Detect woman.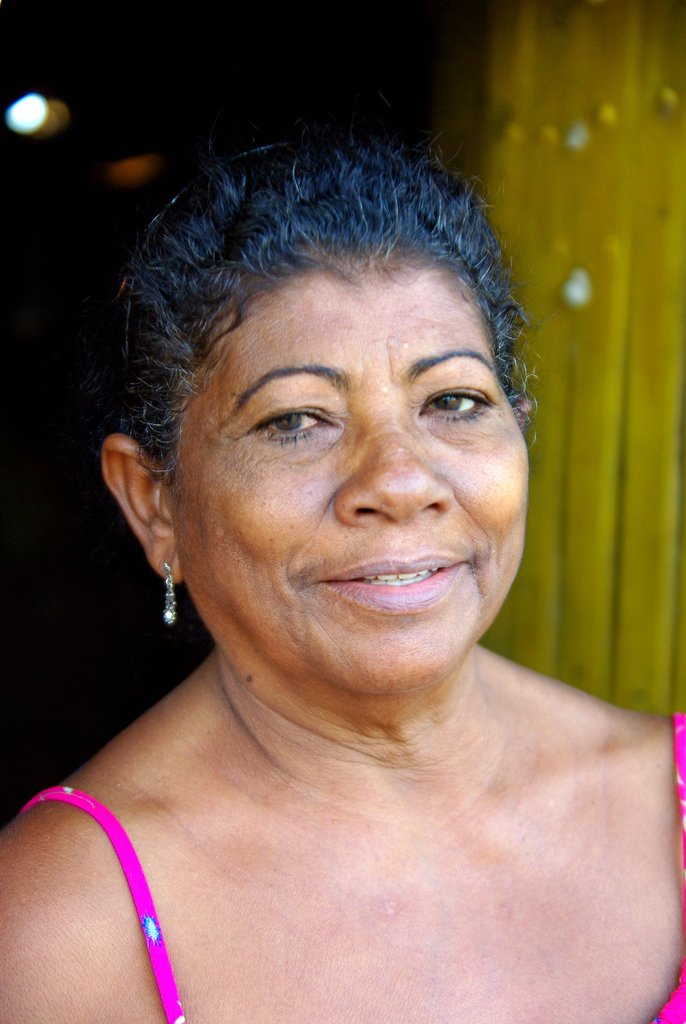
Detected at (0, 29, 671, 1023).
